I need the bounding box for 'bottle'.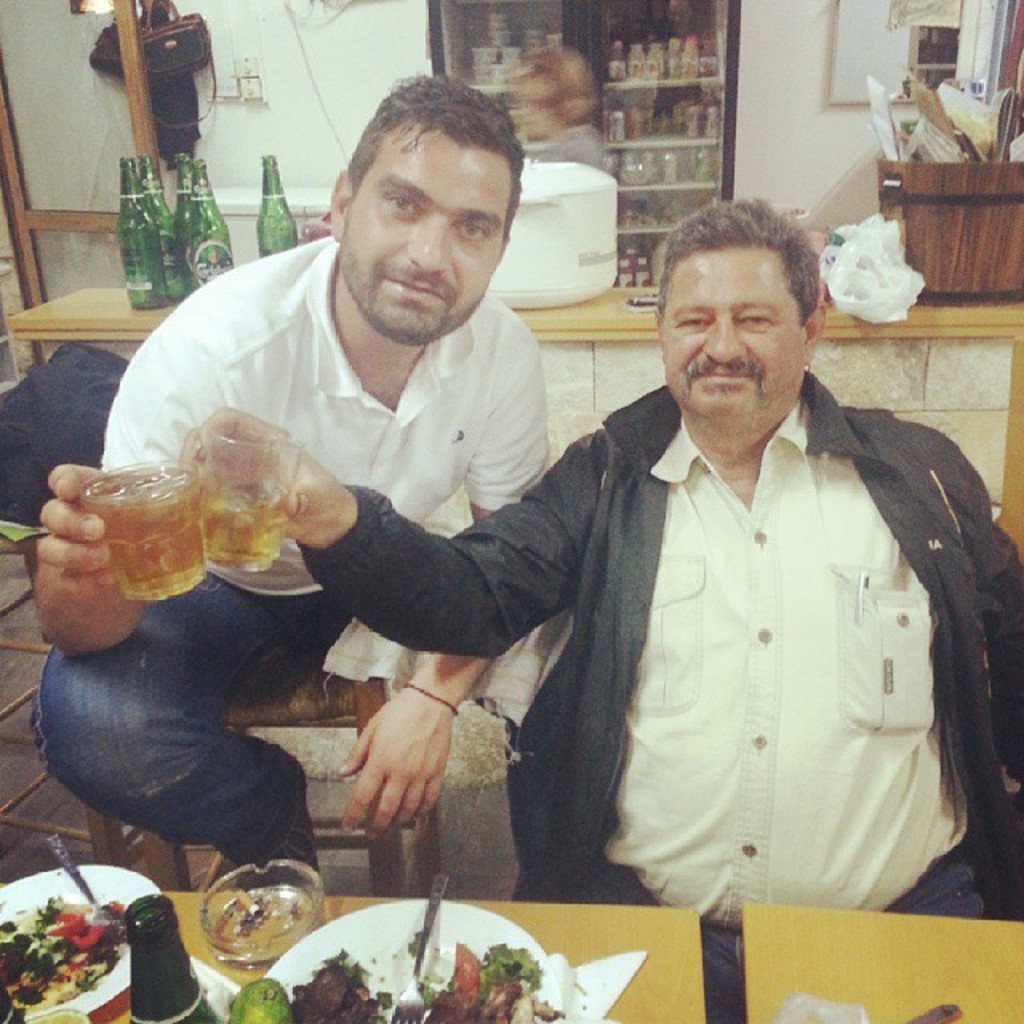
Here it is: x1=112 y1=154 x2=174 y2=310.
